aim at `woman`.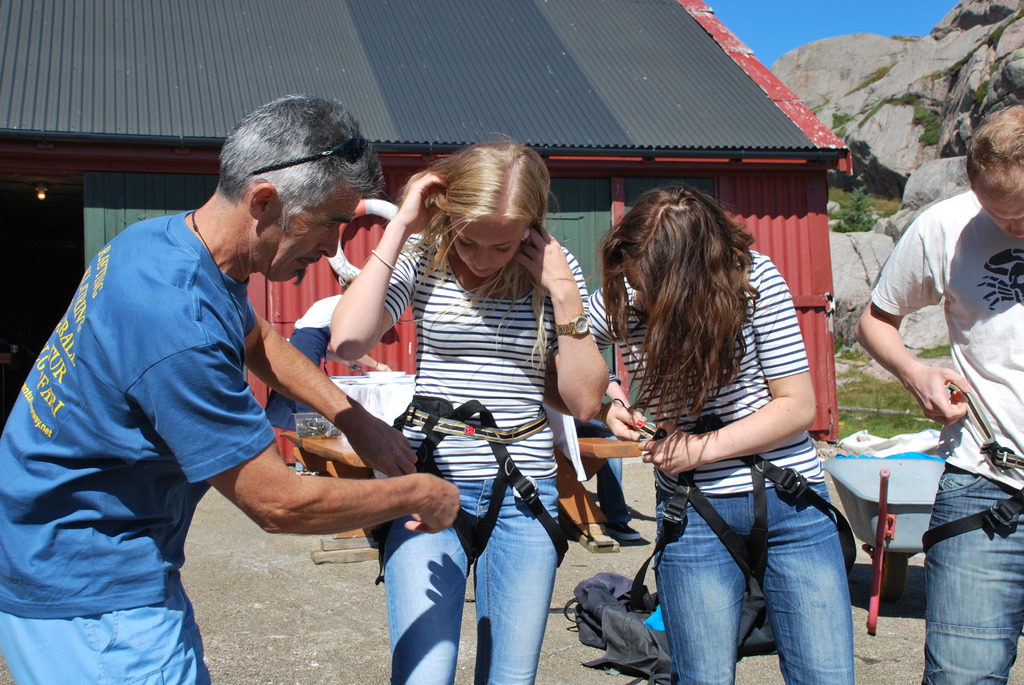
Aimed at box=[591, 188, 863, 675].
